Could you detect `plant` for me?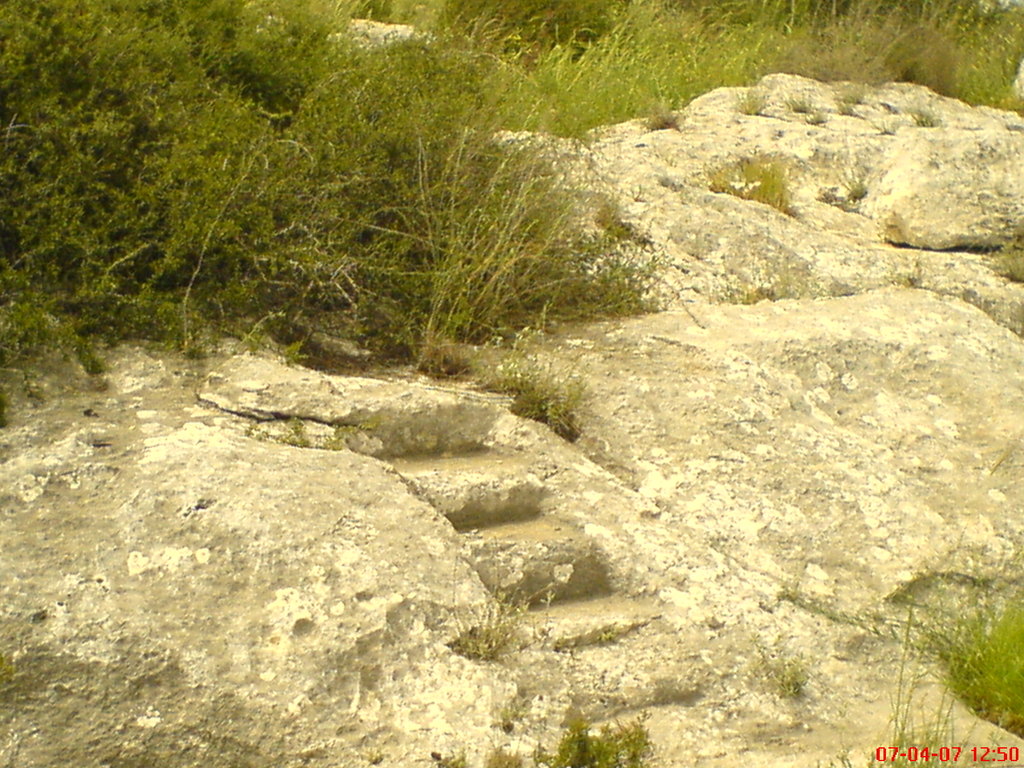
Detection result: bbox(718, 280, 776, 303).
